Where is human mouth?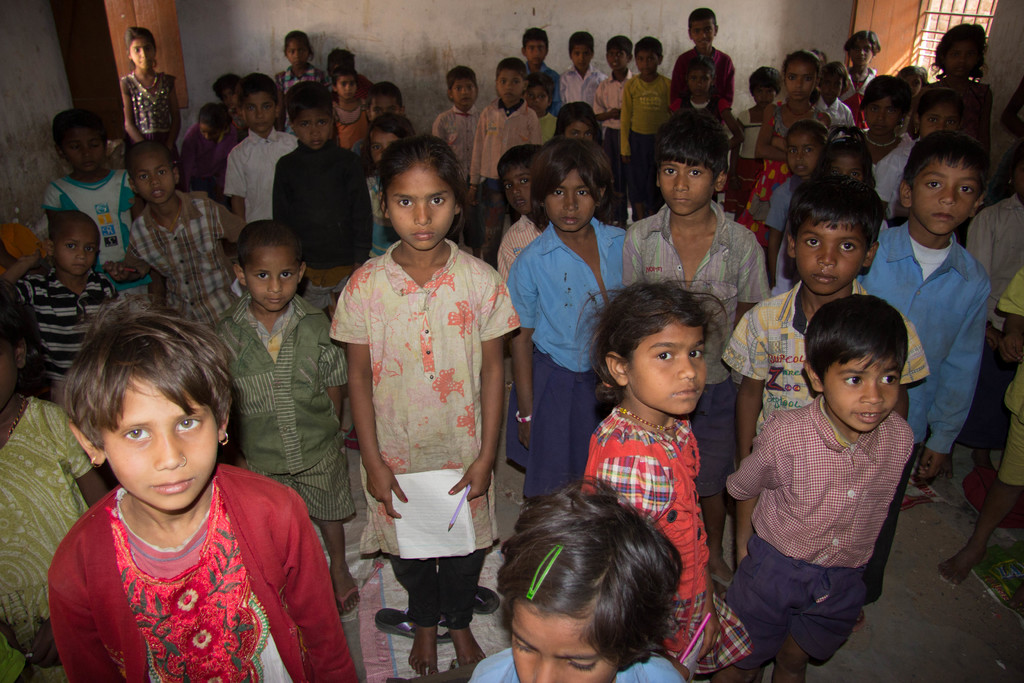
box(828, 94, 833, 97).
